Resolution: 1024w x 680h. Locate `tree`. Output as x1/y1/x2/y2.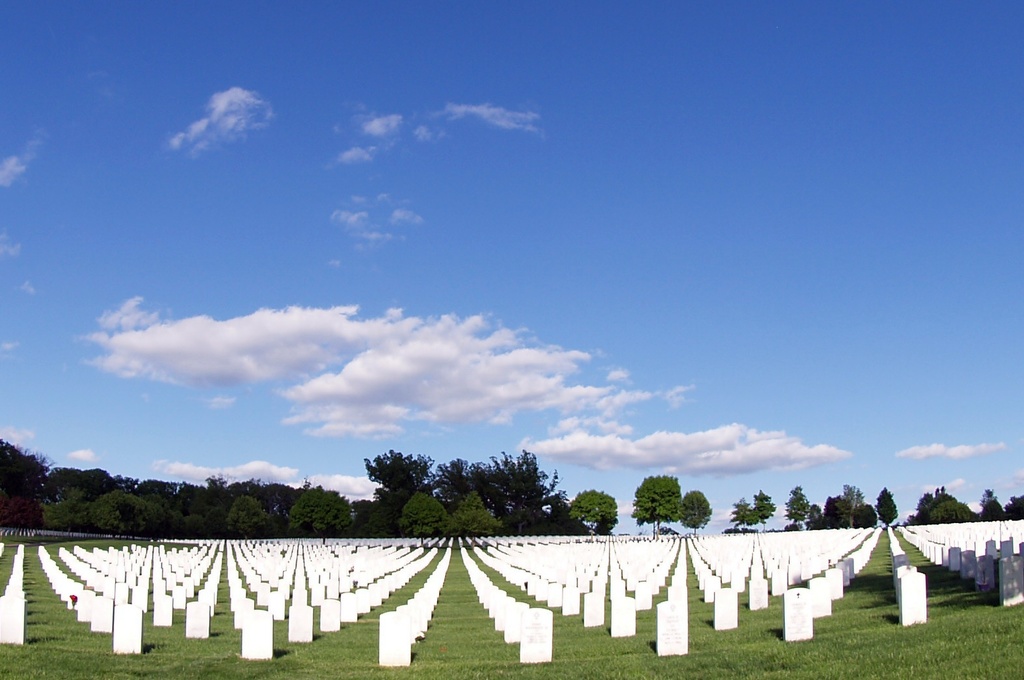
45/472/165/541.
